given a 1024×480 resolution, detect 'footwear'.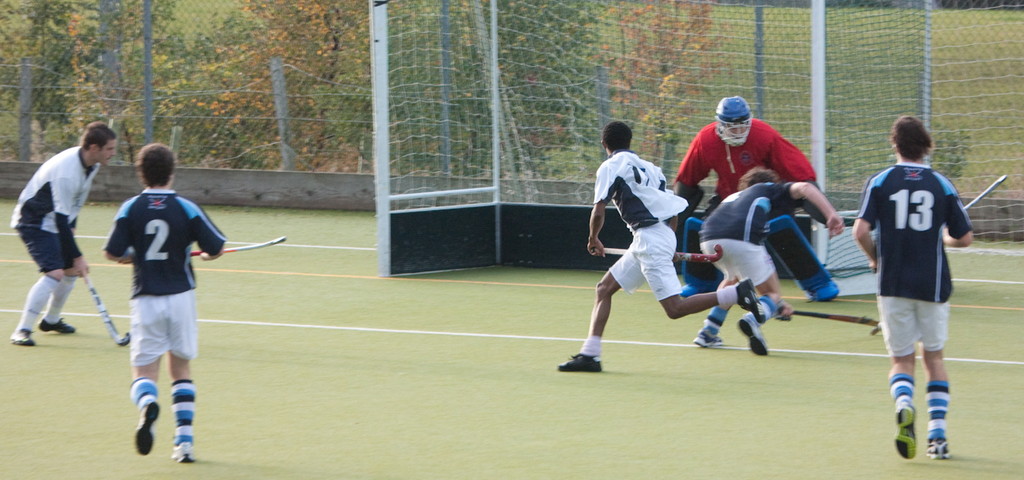
[x1=893, y1=404, x2=923, y2=462].
